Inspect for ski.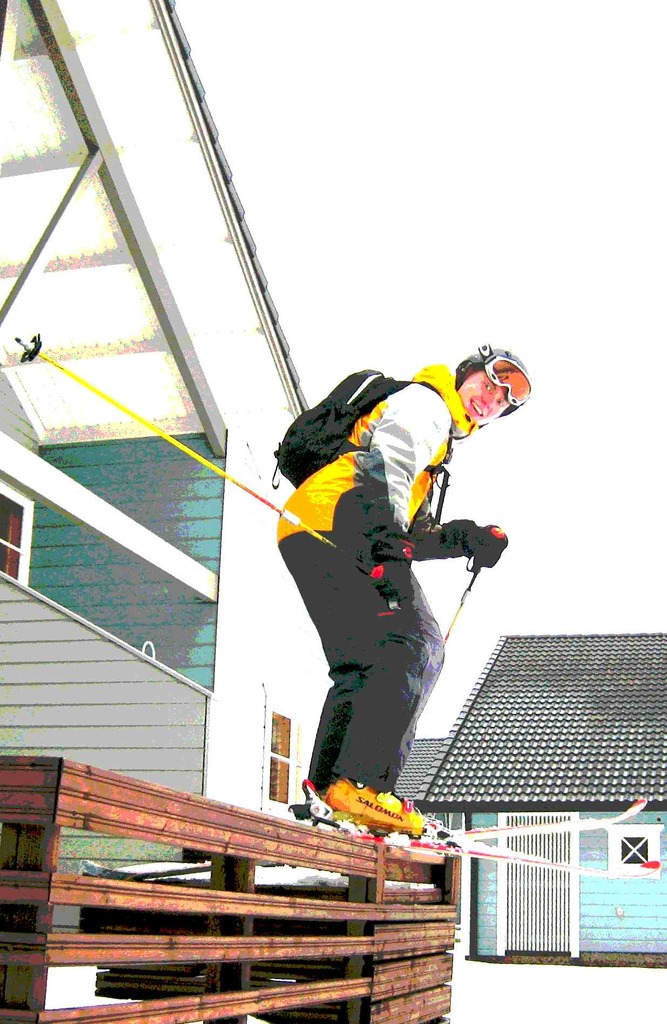
Inspection: region(290, 776, 666, 877).
